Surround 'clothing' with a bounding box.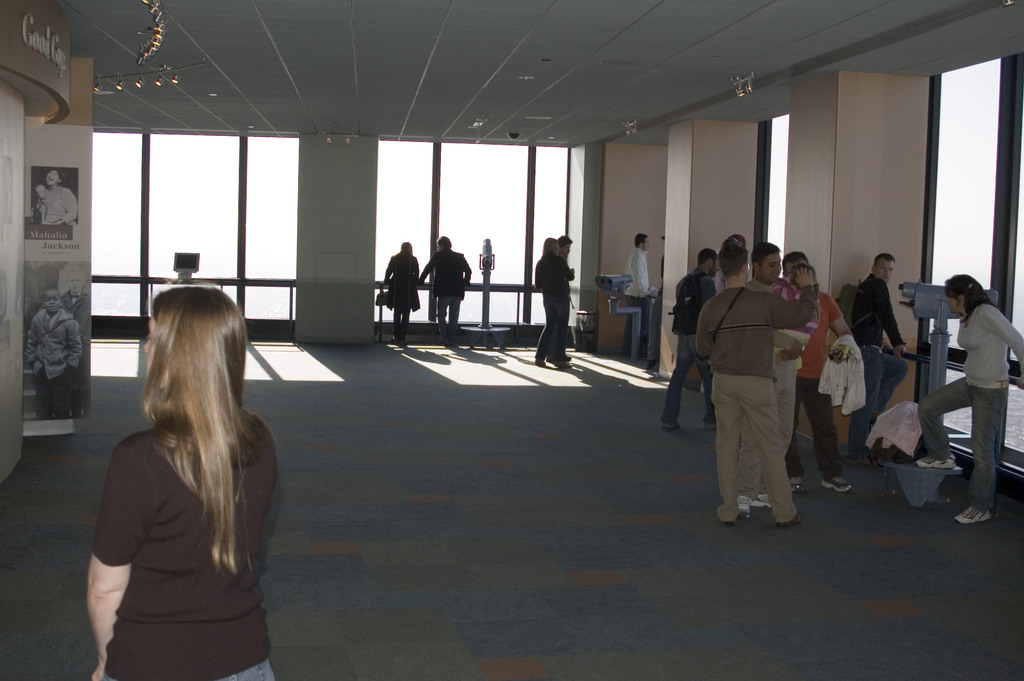
region(38, 183, 79, 223).
